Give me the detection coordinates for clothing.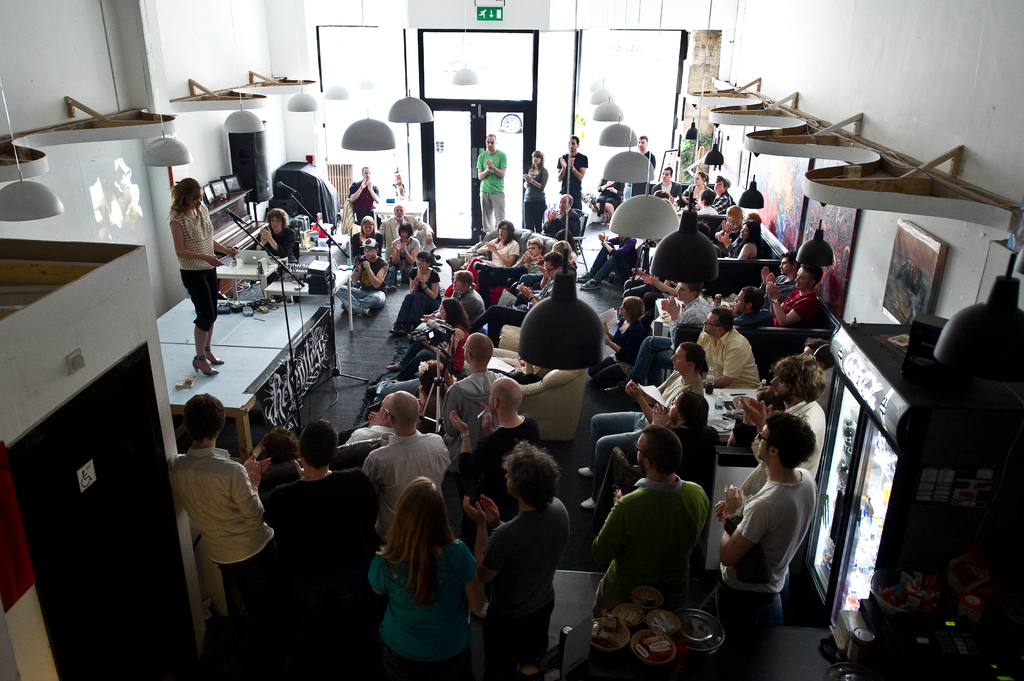
{"x1": 749, "y1": 467, "x2": 812, "y2": 621}.
